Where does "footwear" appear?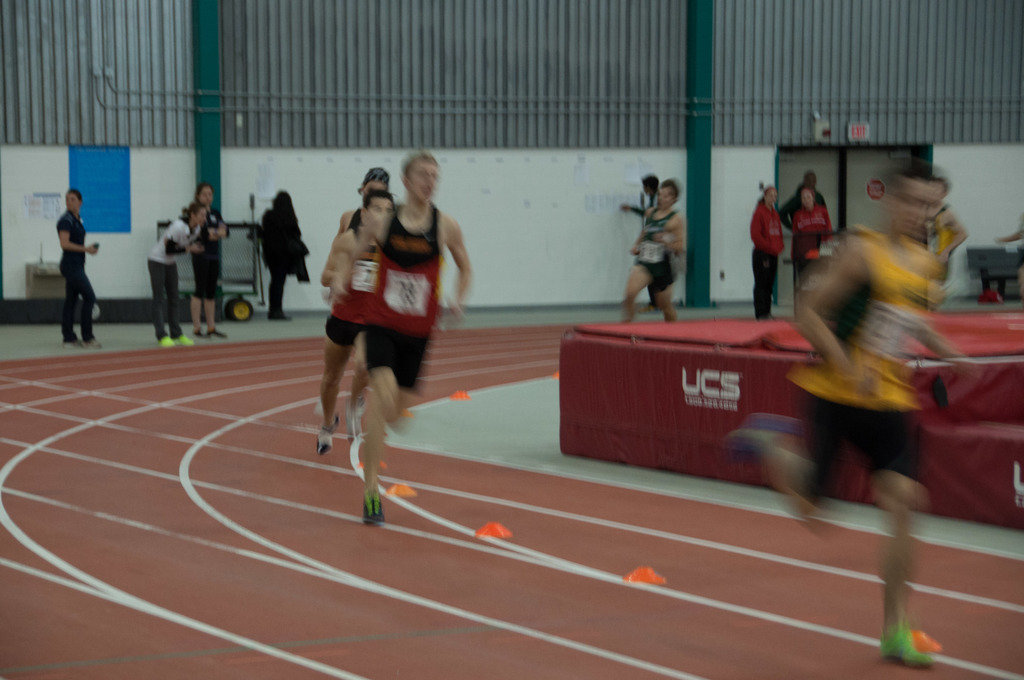
Appears at 174,328,193,344.
